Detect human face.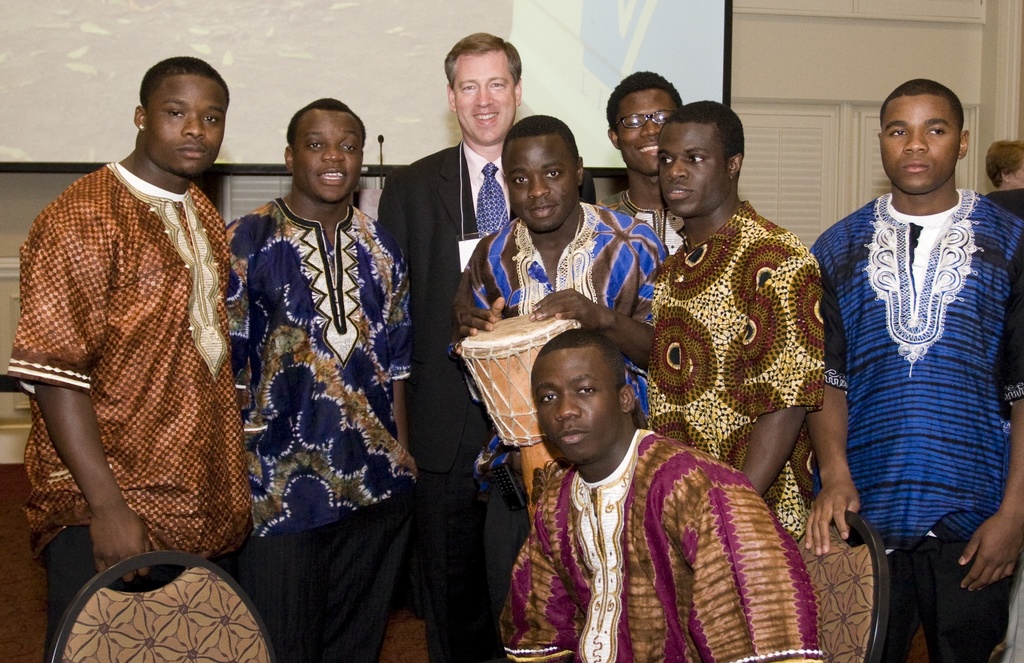
Detected at {"x1": 294, "y1": 113, "x2": 369, "y2": 199}.
